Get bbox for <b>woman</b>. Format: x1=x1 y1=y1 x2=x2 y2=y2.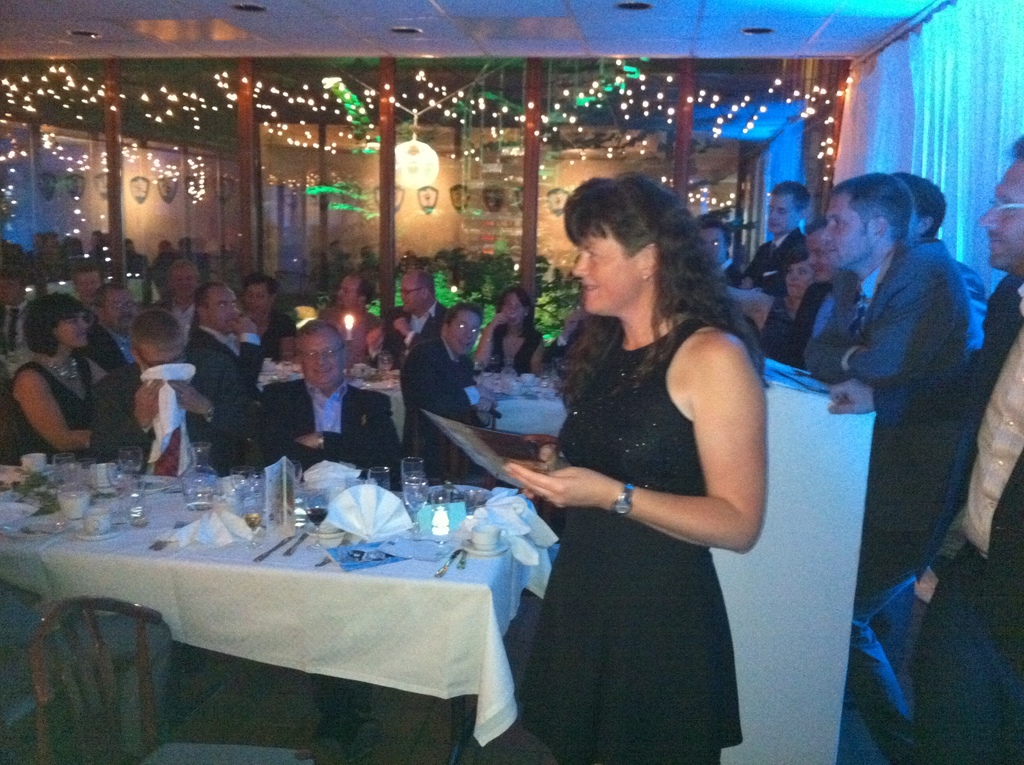
x1=732 y1=248 x2=820 y2=360.
